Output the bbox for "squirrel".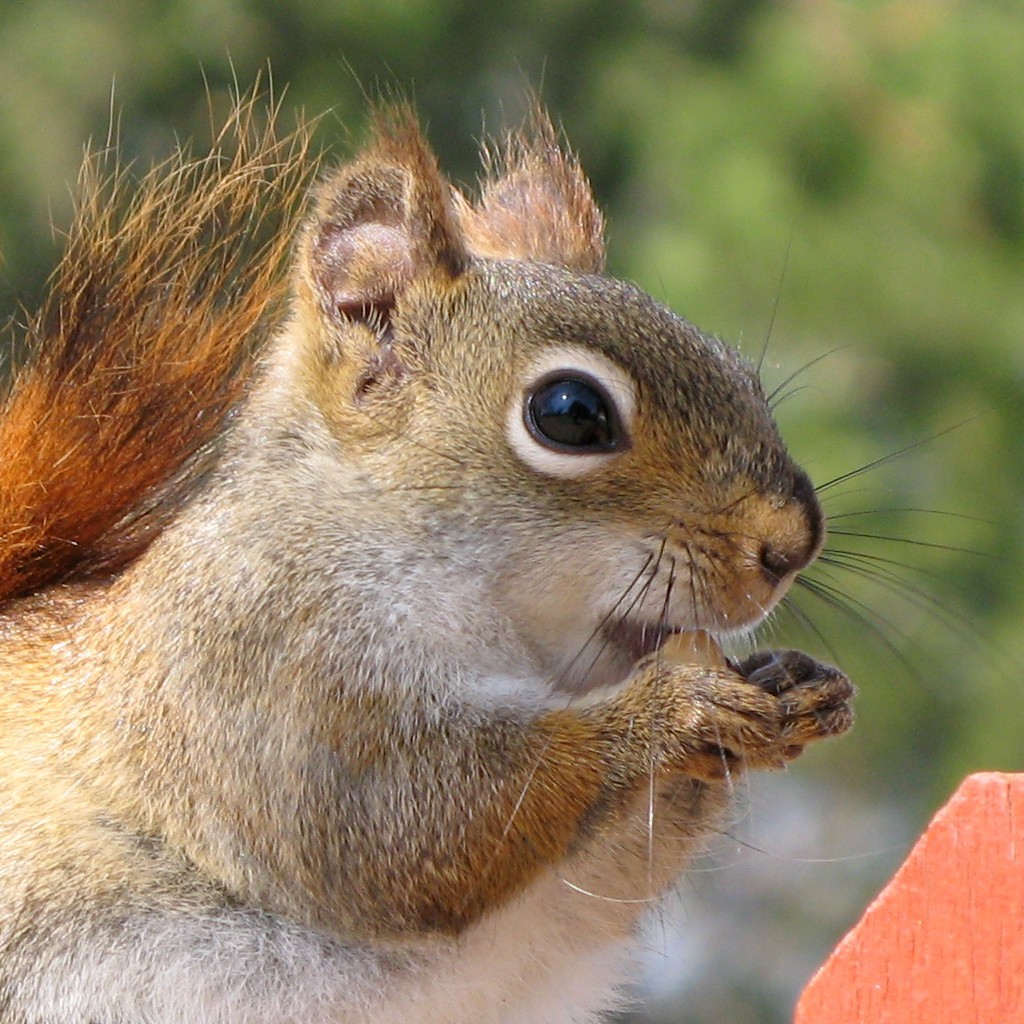
l=0, t=26, r=878, b=1023.
